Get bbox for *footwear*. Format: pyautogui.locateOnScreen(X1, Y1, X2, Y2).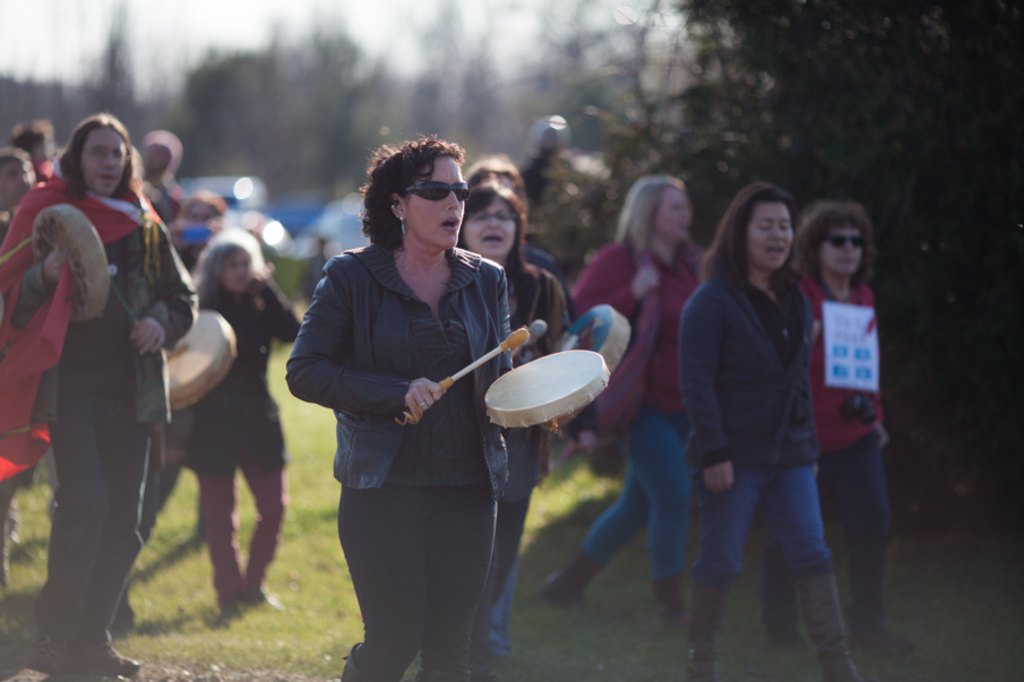
pyautogui.locateOnScreen(241, 571, 283, 614).
